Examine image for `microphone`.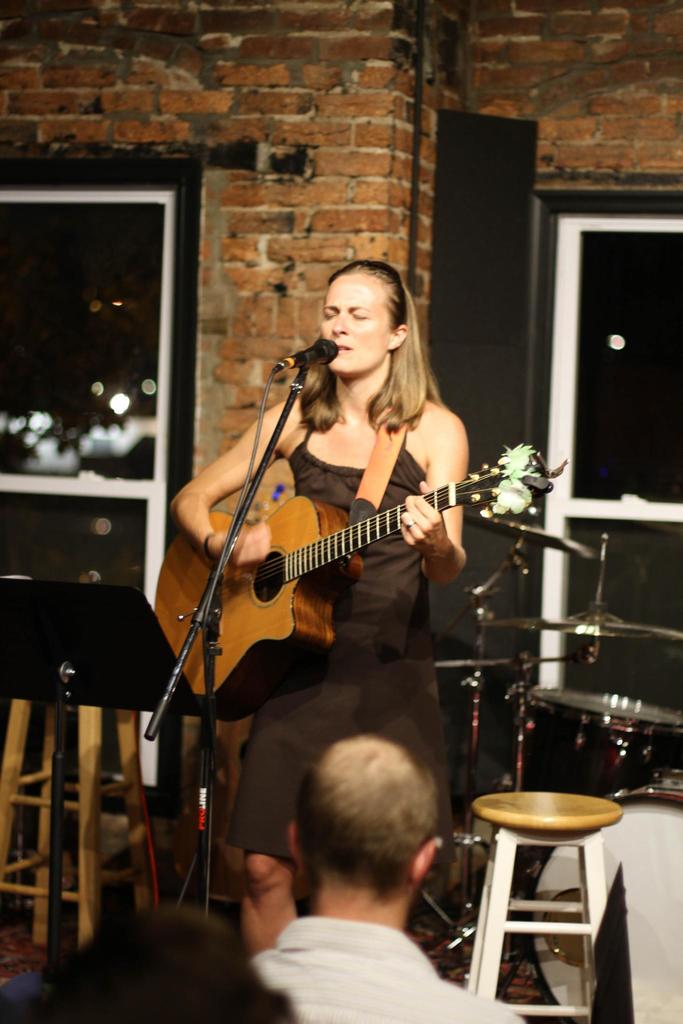
Examination result: x1=263 y1=325 x2=345 y2=399.
